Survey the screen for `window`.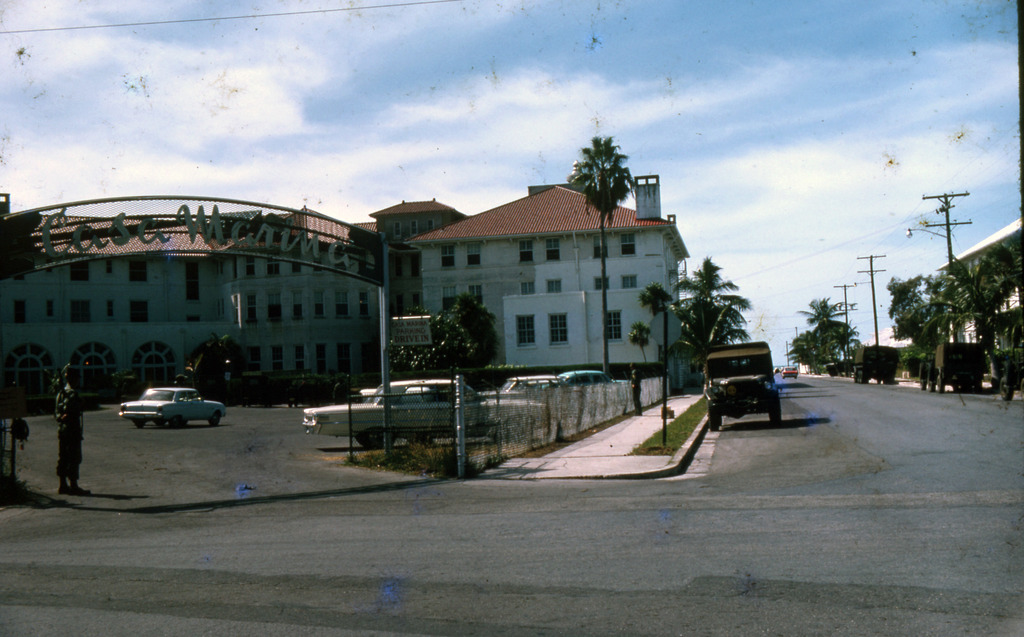
Survey found: box=[624, 234, 635, 262].
